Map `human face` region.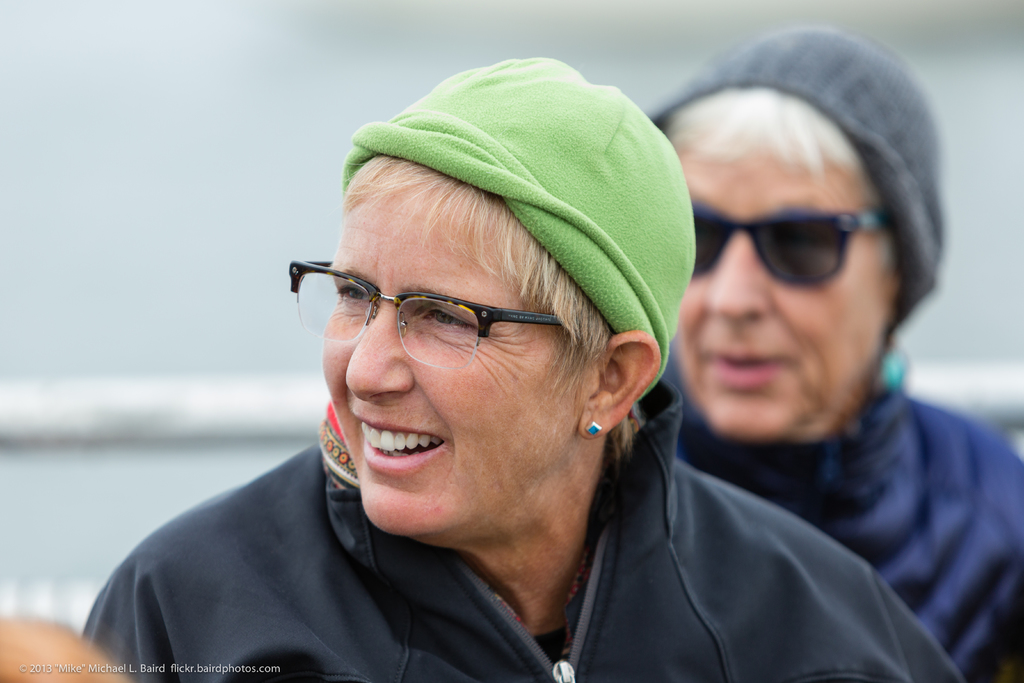
Mapped to <bbox>321, 174, 580, 537</bbox>.
